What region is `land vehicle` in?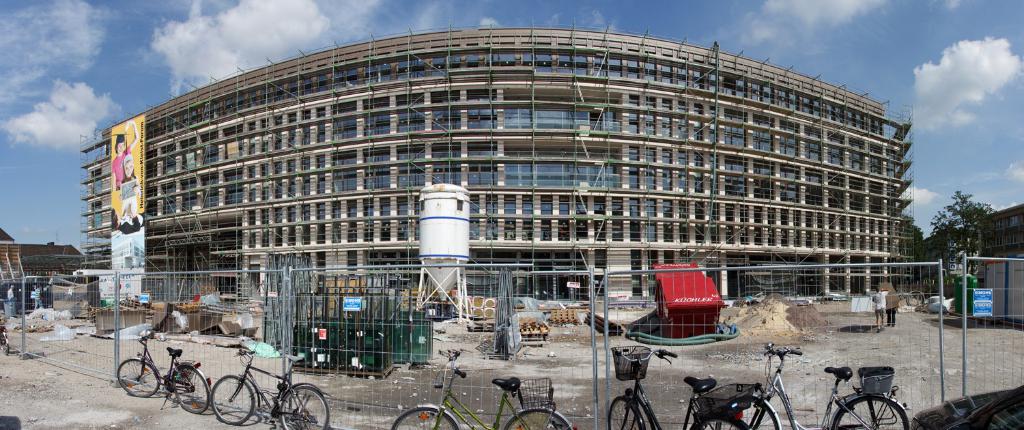
[714,341,909,429].
